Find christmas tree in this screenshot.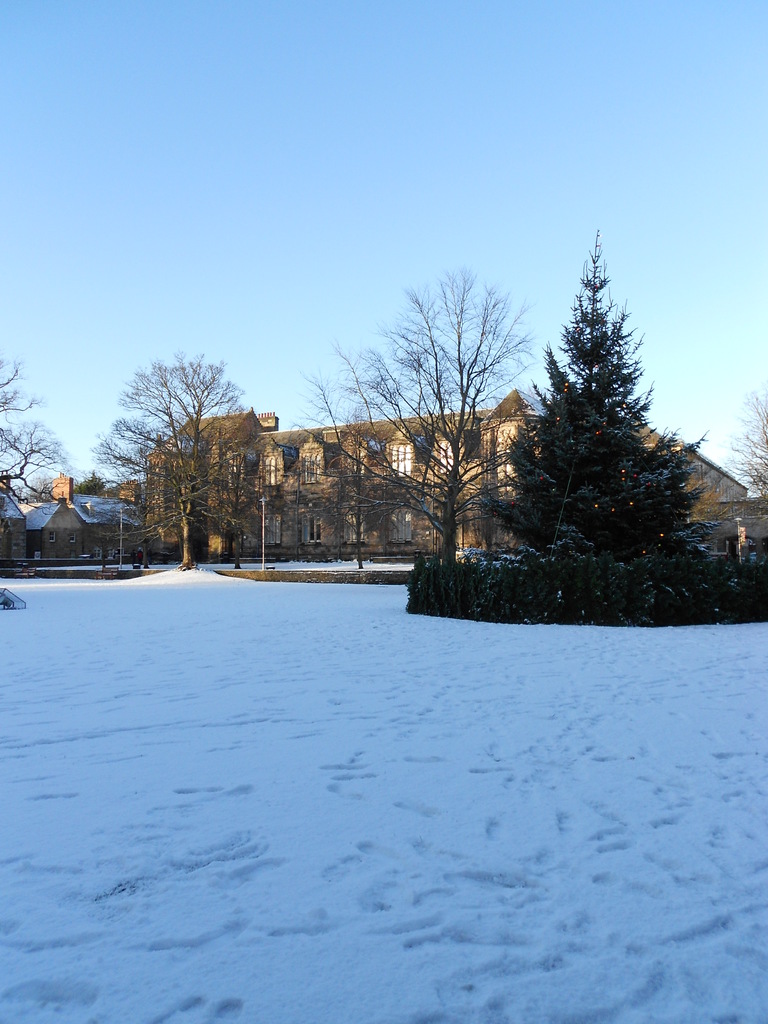
The bounding box for christmas tree is crop(478, 218, 705, 616).
